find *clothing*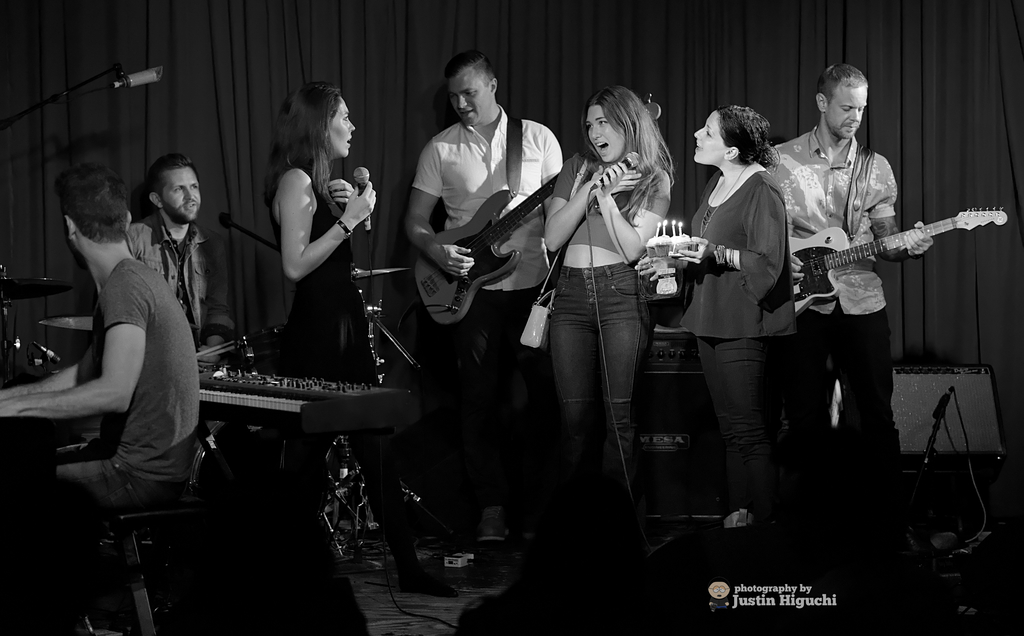
select_region(121, 202, 234, 348)
